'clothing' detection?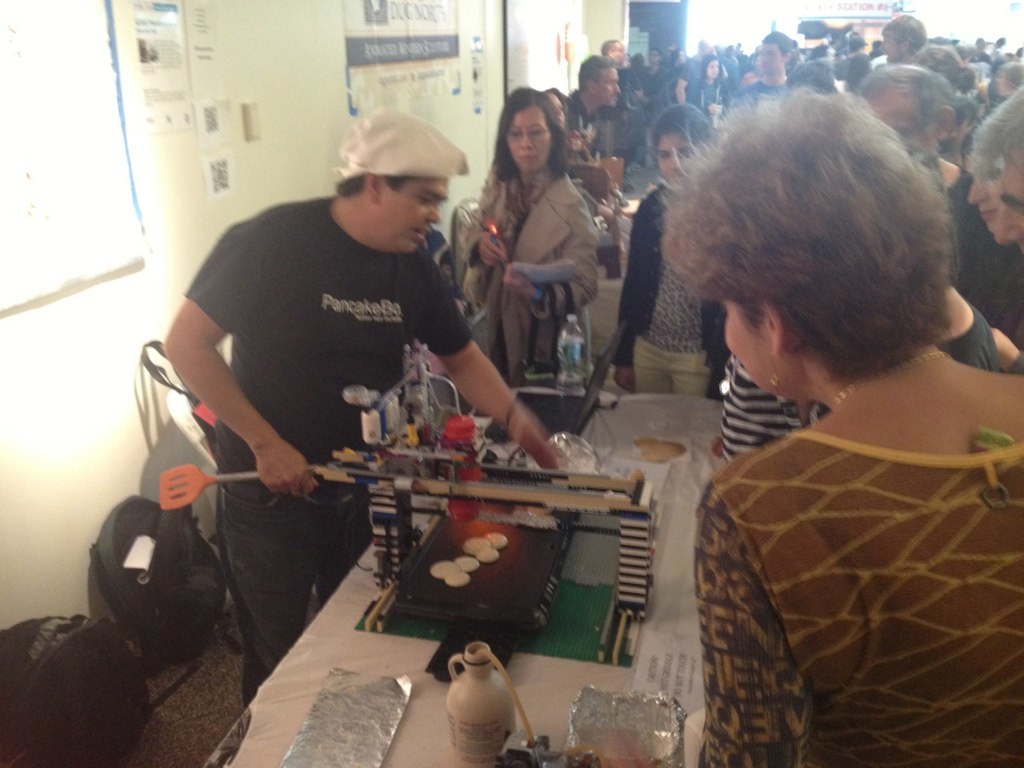
673 301 1012 757
